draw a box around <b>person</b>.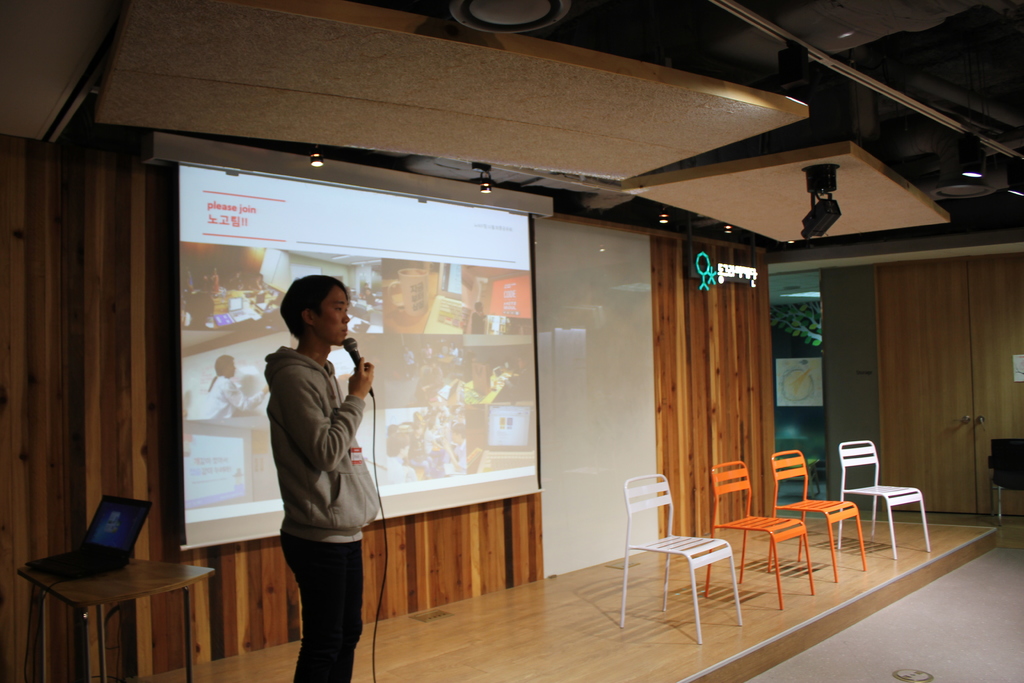
(251,259,387,675).
